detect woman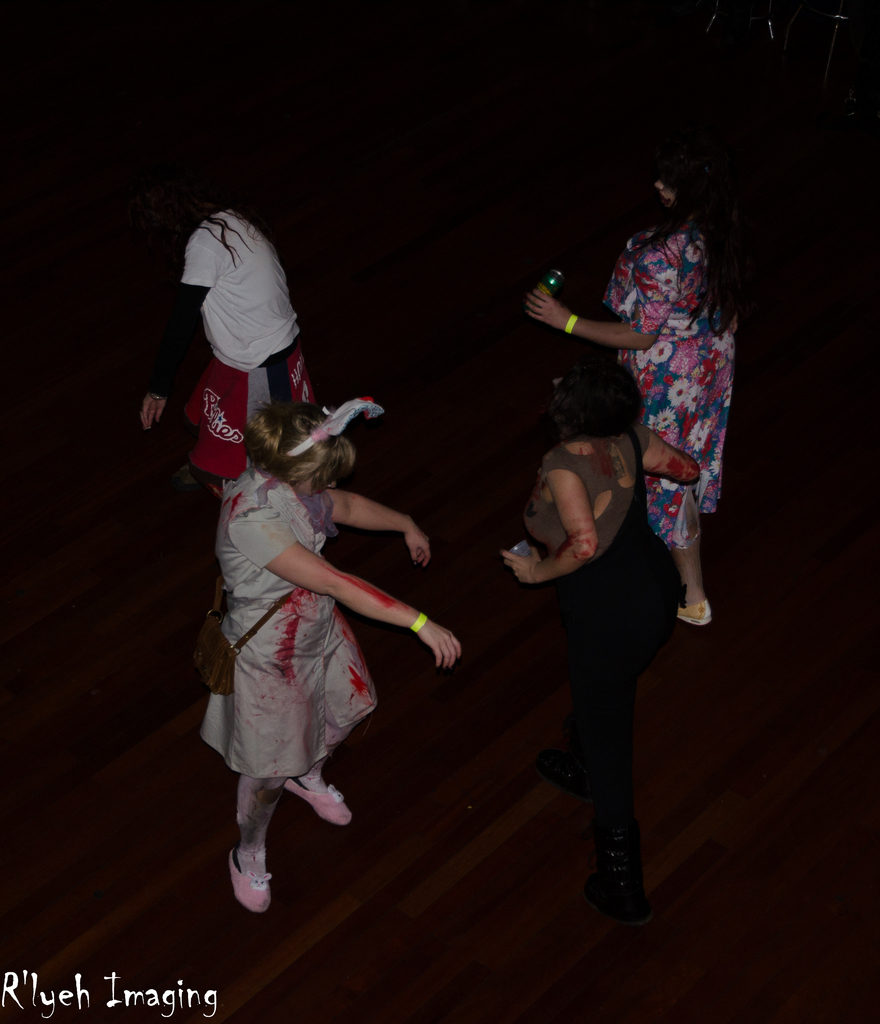
500 344 707 876
